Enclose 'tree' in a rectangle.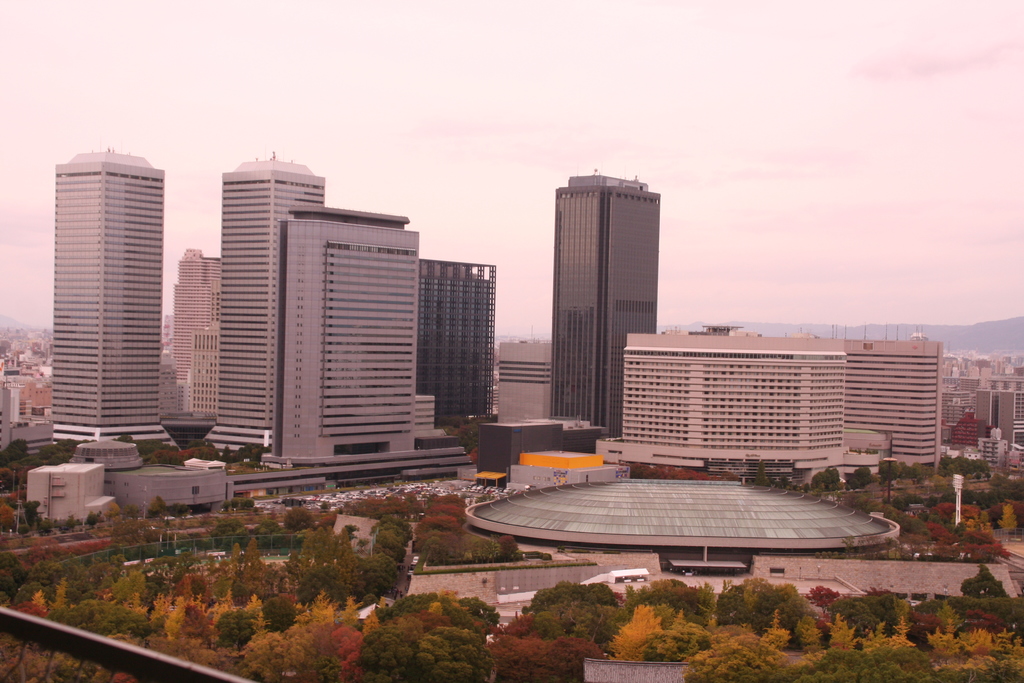
bbox(959, 557, 1014, 599).
